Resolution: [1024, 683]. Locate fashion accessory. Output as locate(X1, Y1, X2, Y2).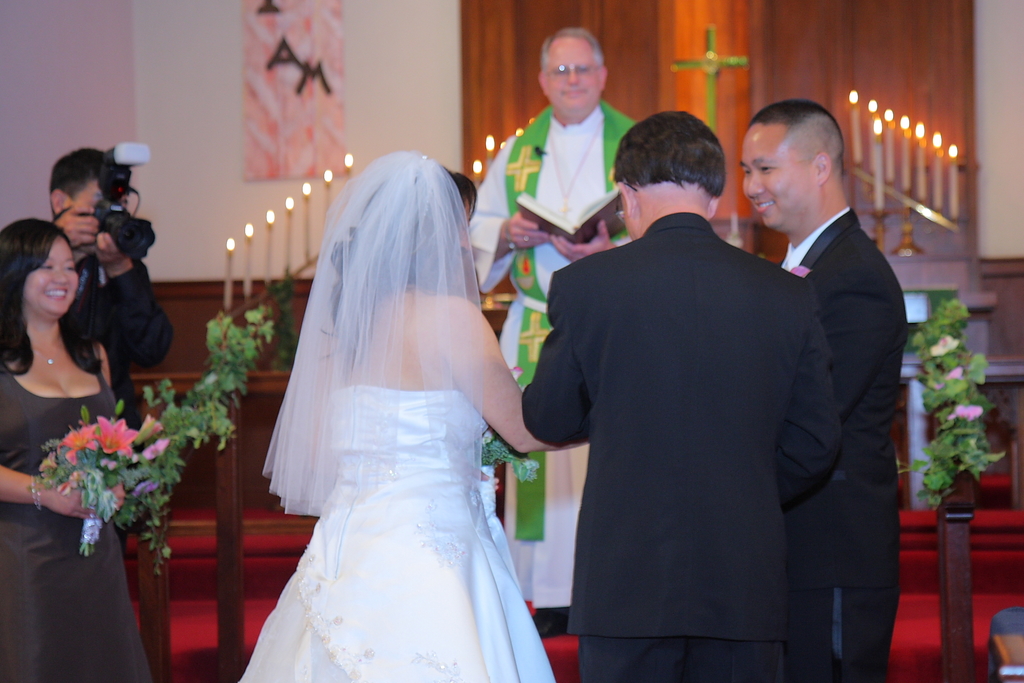
locate(522, 235, 533, 243).
